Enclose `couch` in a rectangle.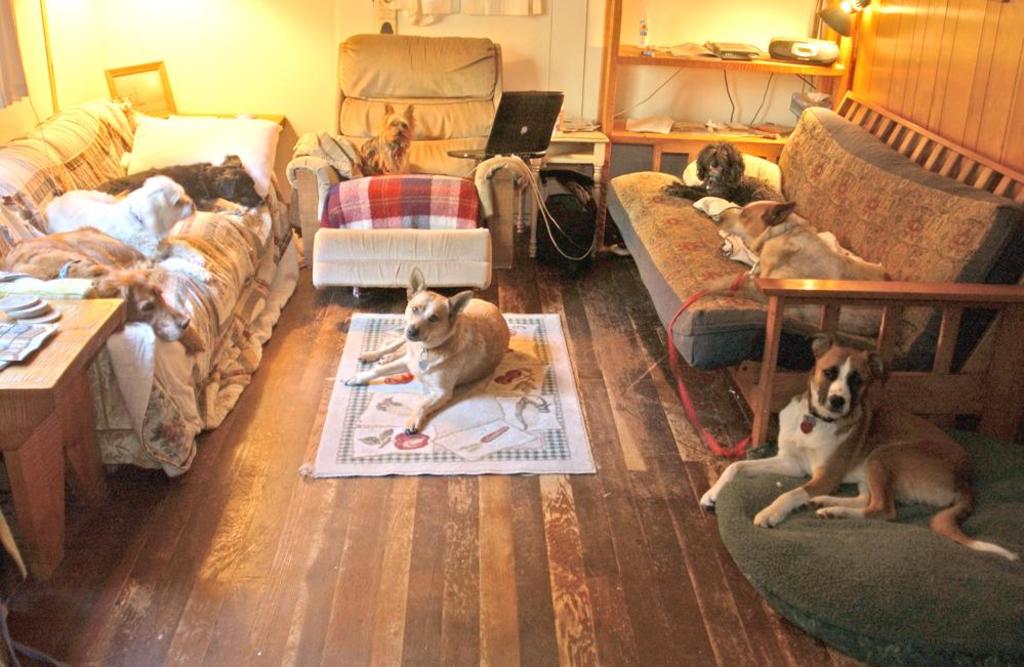
[604,89,1023,448].
